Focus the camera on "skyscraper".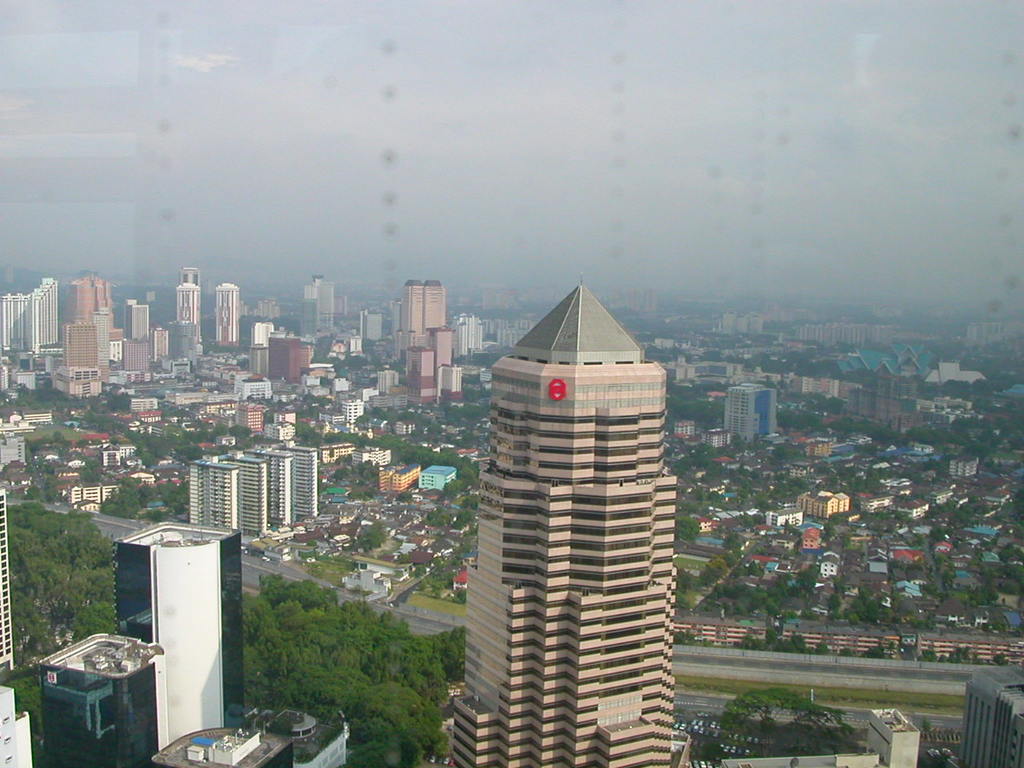
Focus region: 26 630 174 767.
